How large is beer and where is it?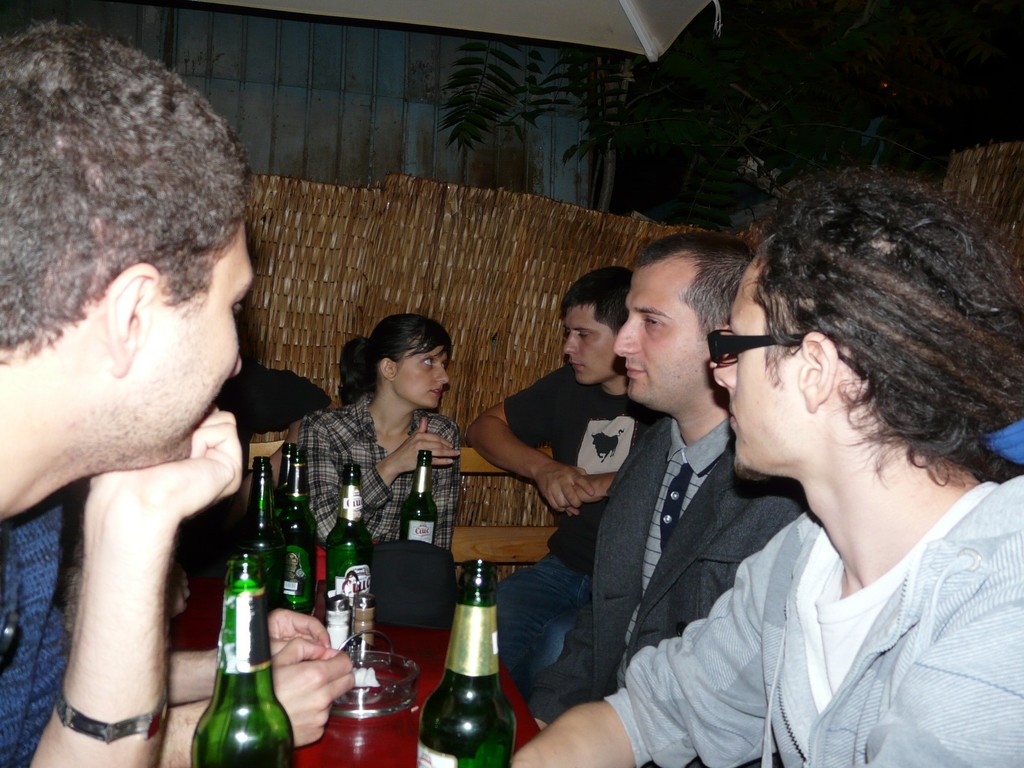
Bounding box: [323,466,372,628].
